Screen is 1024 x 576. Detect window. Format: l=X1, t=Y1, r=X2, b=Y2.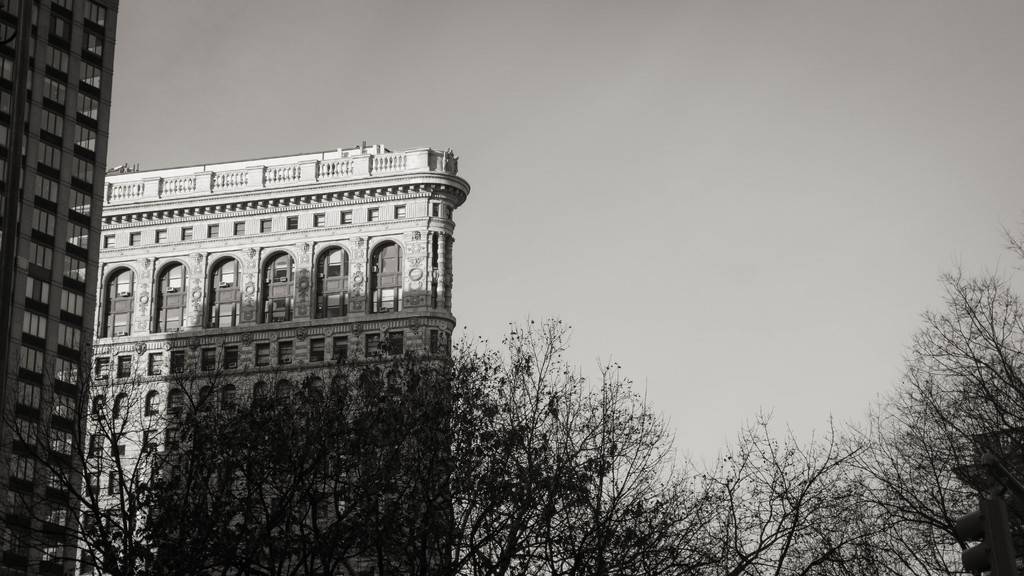
l=234, t=220, r=244, b=235.
